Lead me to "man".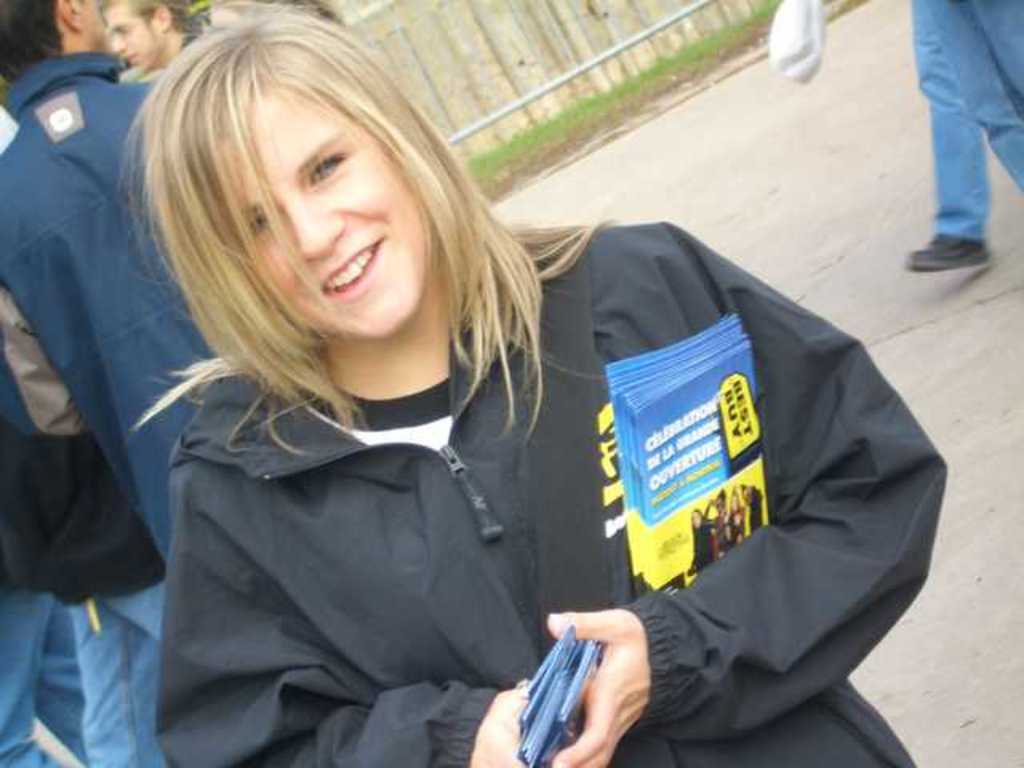
Lead to locate(91, 0, 197, 69).
